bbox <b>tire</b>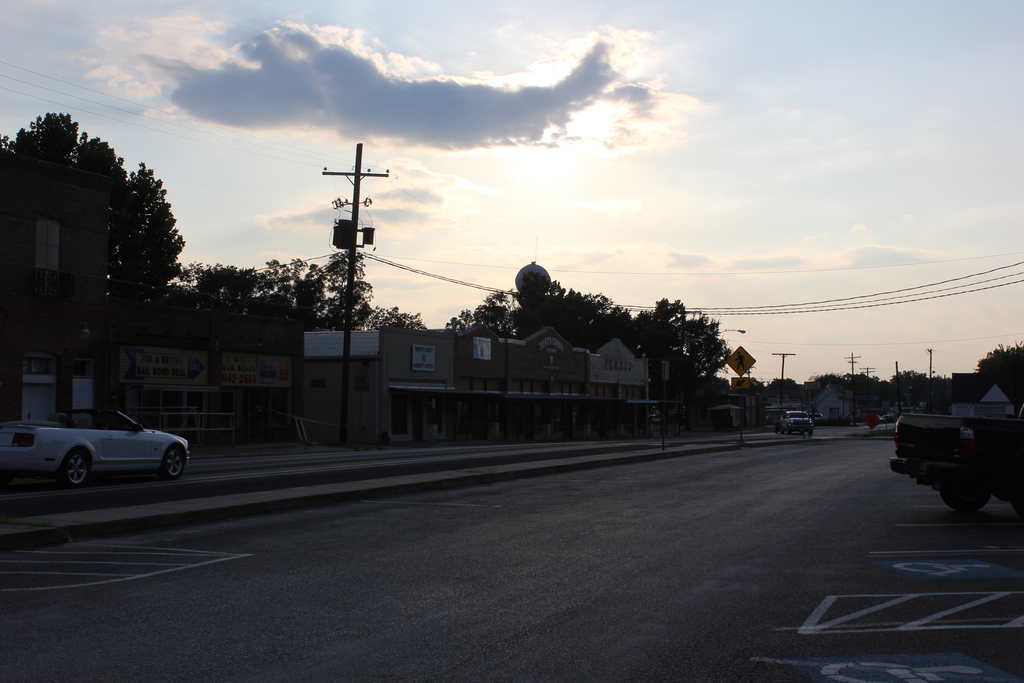
787,426,792,436
